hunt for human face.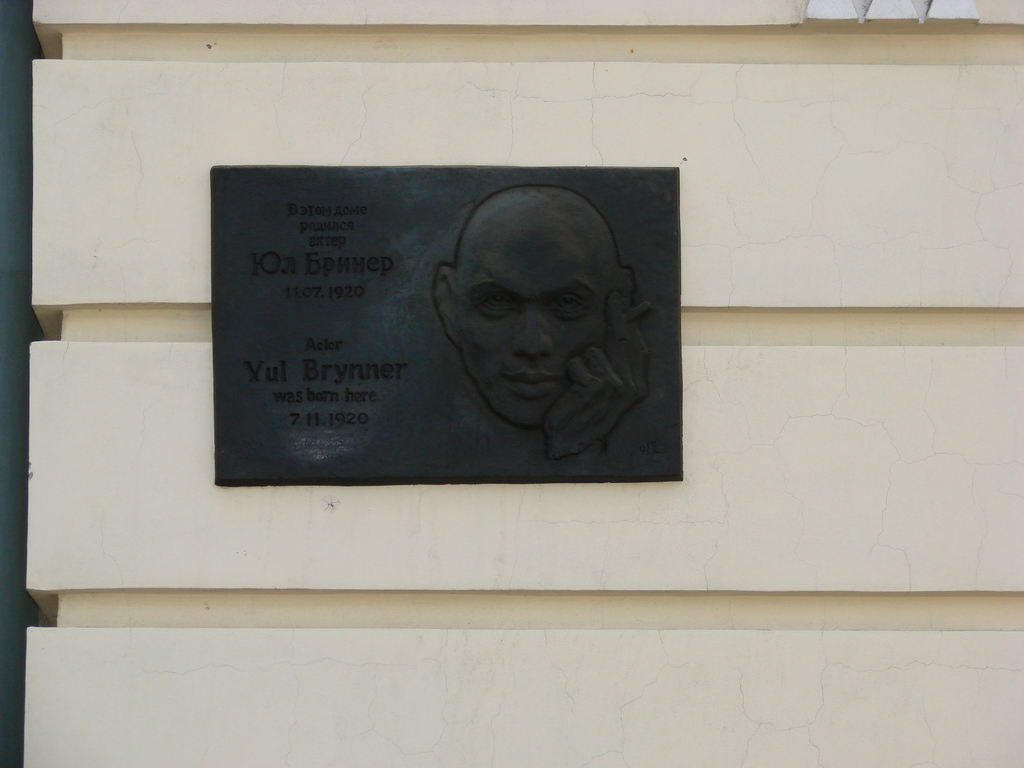
Hunted down at rect(452, 209, 623, 430).
